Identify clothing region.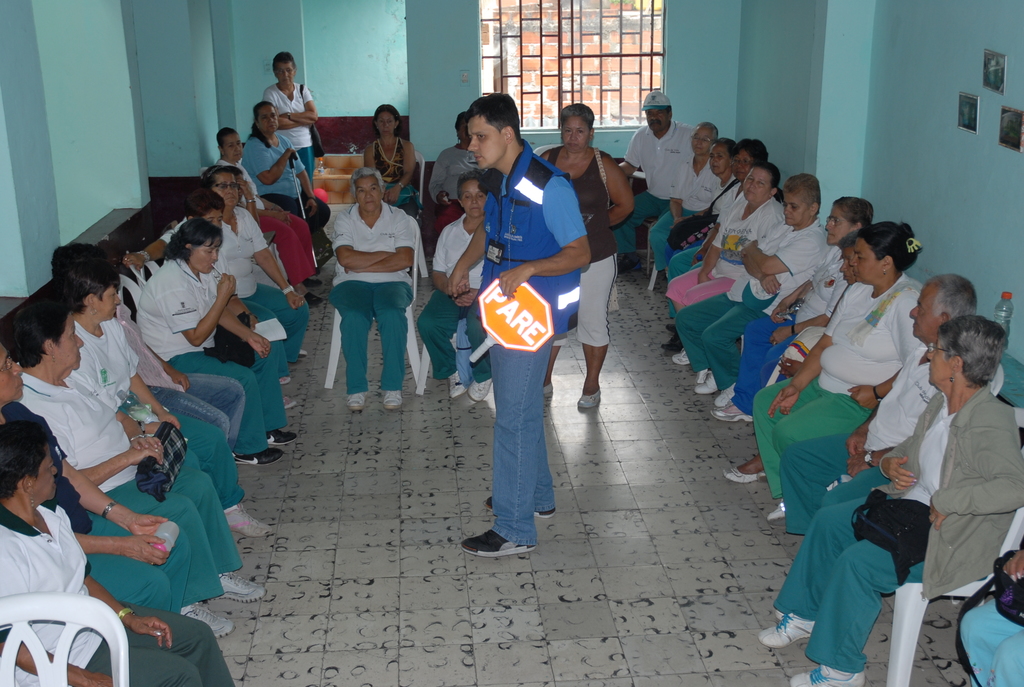
Region: {"left": 89, "top": 598, "right": 236, "bottom": 686}.
